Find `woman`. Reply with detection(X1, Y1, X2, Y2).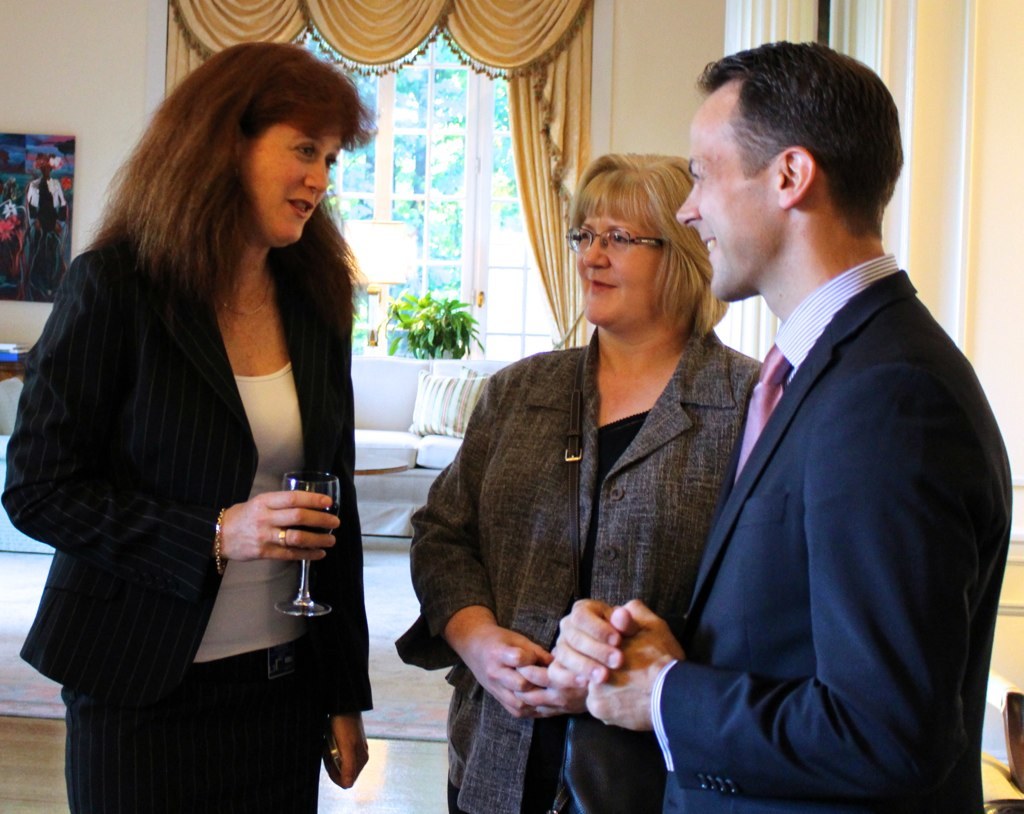
detection(14, 59, 399, 769).
